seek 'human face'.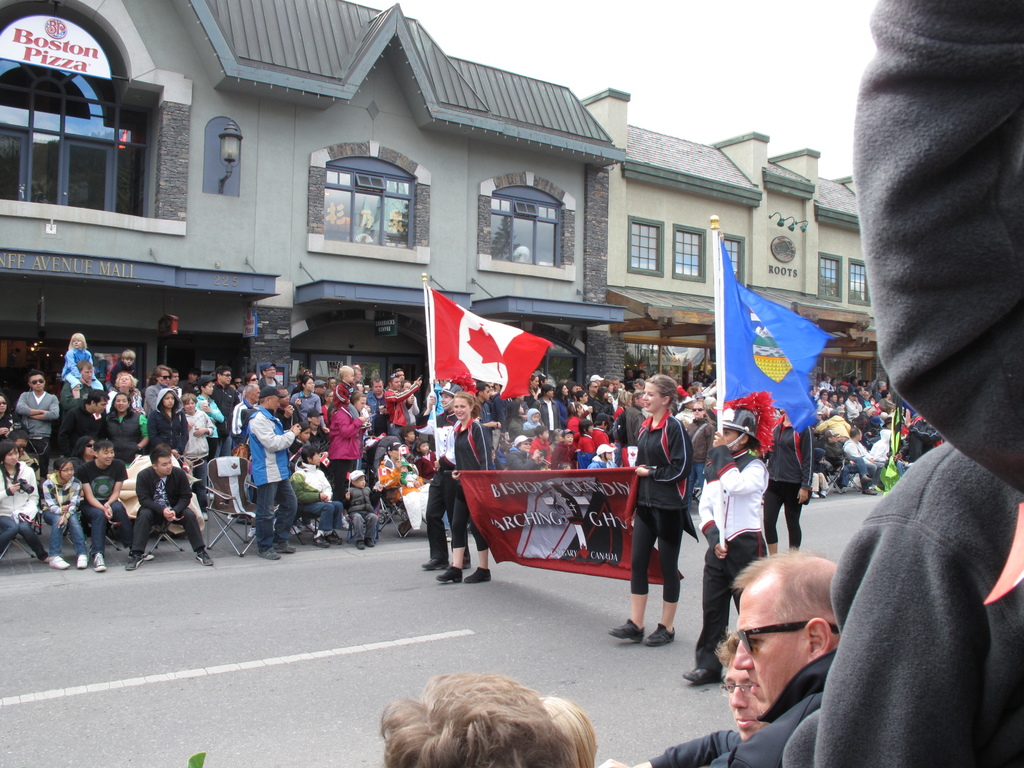
401:381:413:395.
